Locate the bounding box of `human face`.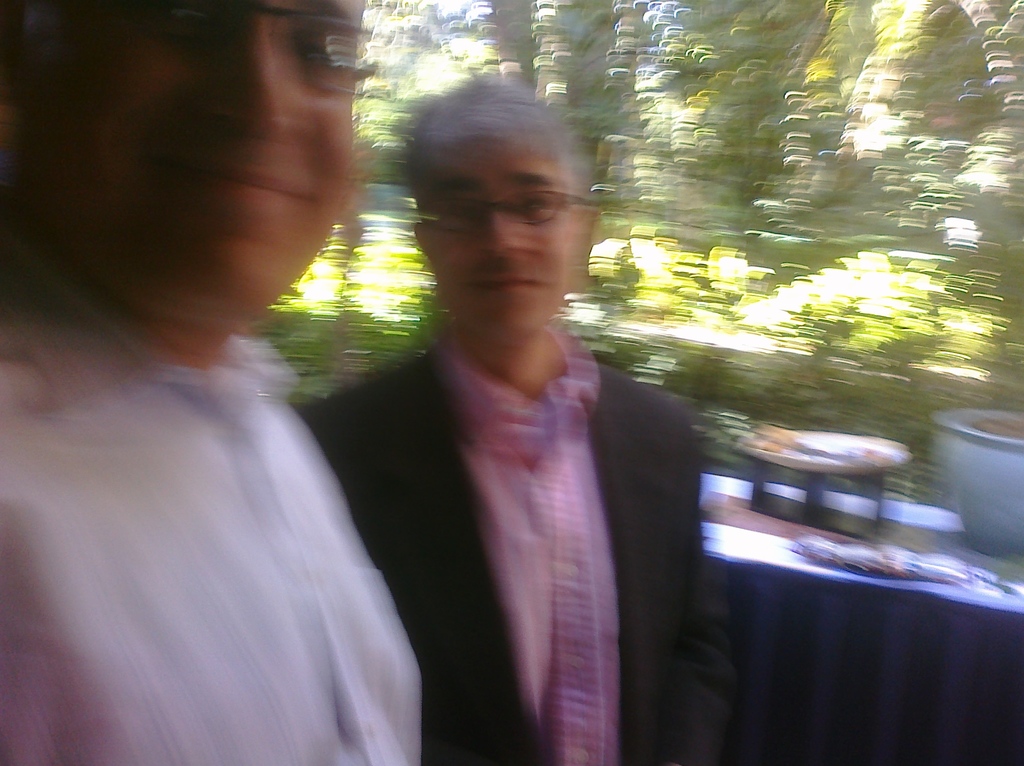
Bounding box: (x1=2, y1=0, x2=367, y2=333).
